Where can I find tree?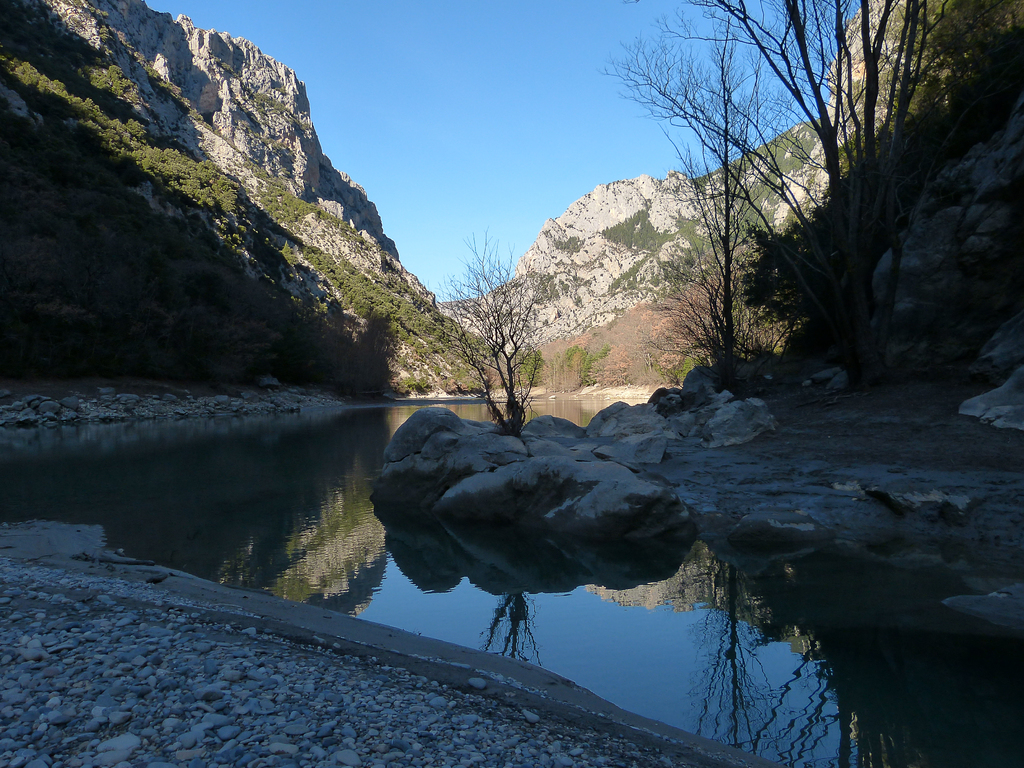
You can find it at x1=655 y1=0 x2=978 y2=387.
